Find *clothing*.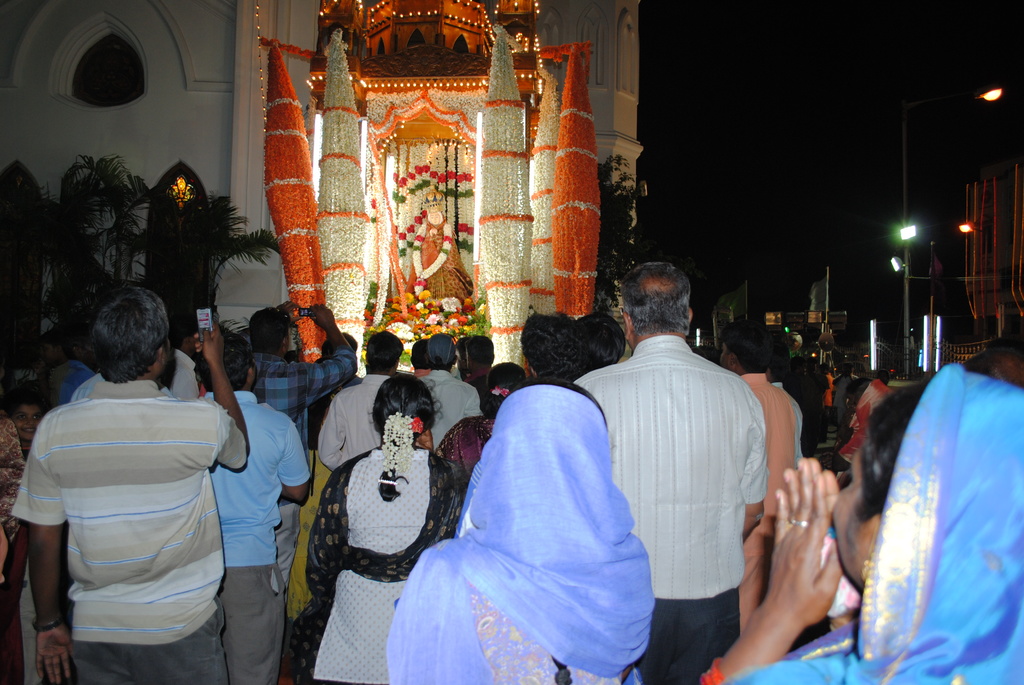
locate(308, 368, 409, 441).
